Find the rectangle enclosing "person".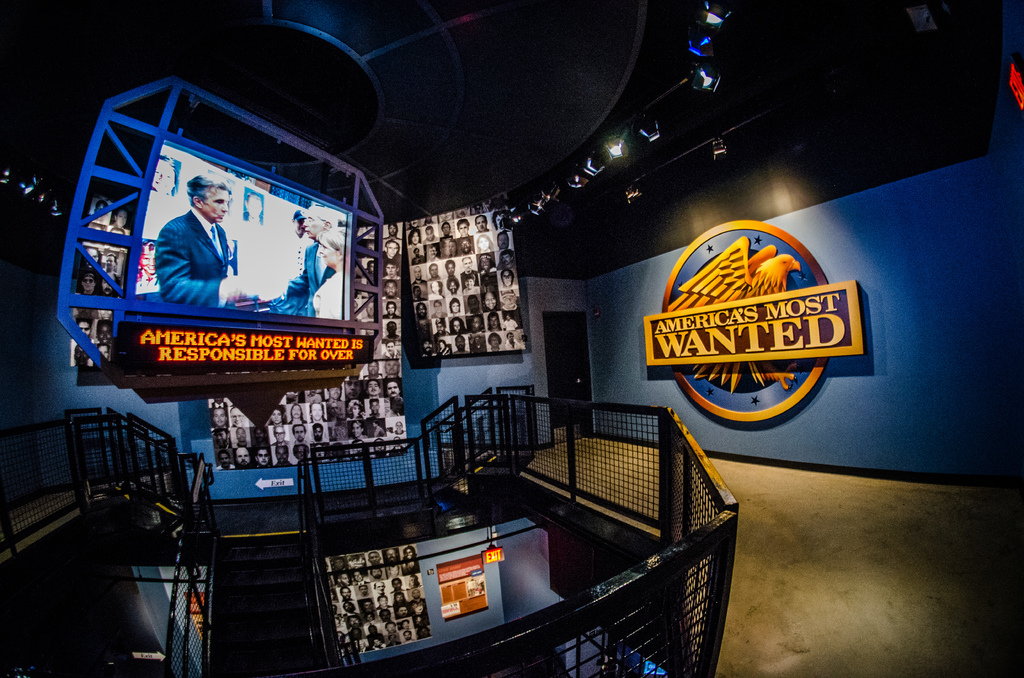
bbox=[213, 405, 228, 426].
